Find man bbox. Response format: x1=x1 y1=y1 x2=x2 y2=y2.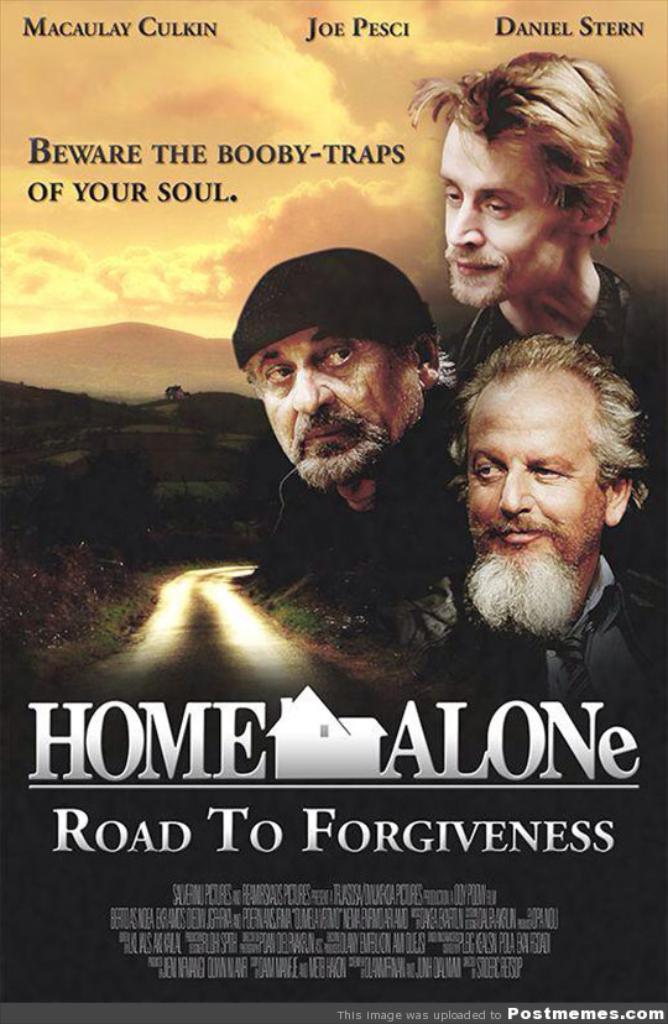
x1=240 y1=239 x2=477 y2=607.
